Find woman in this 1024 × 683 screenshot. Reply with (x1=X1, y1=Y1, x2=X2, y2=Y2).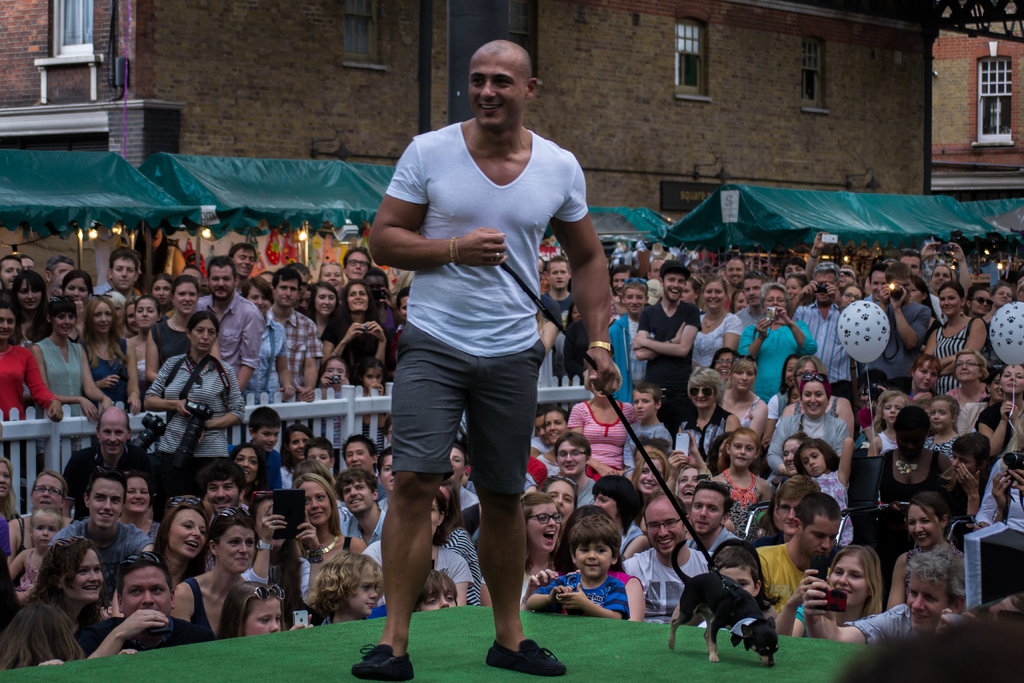
(x1=232, y1=488, x2=330, y2=604).
